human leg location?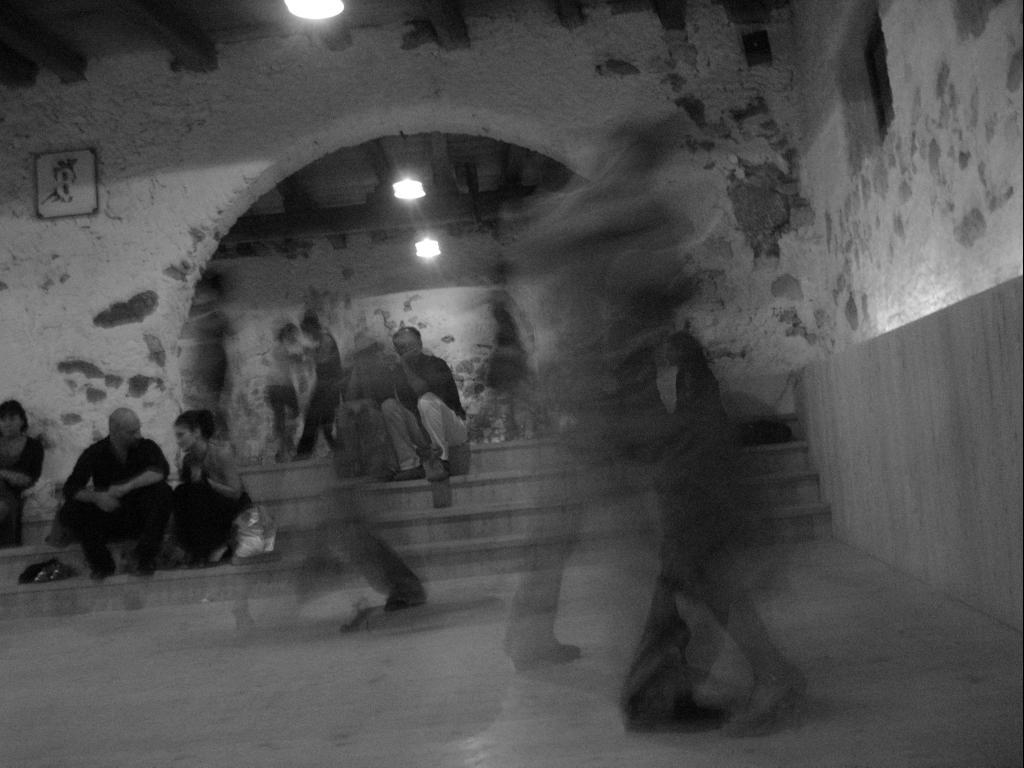
[384, 397, 415, 473]
